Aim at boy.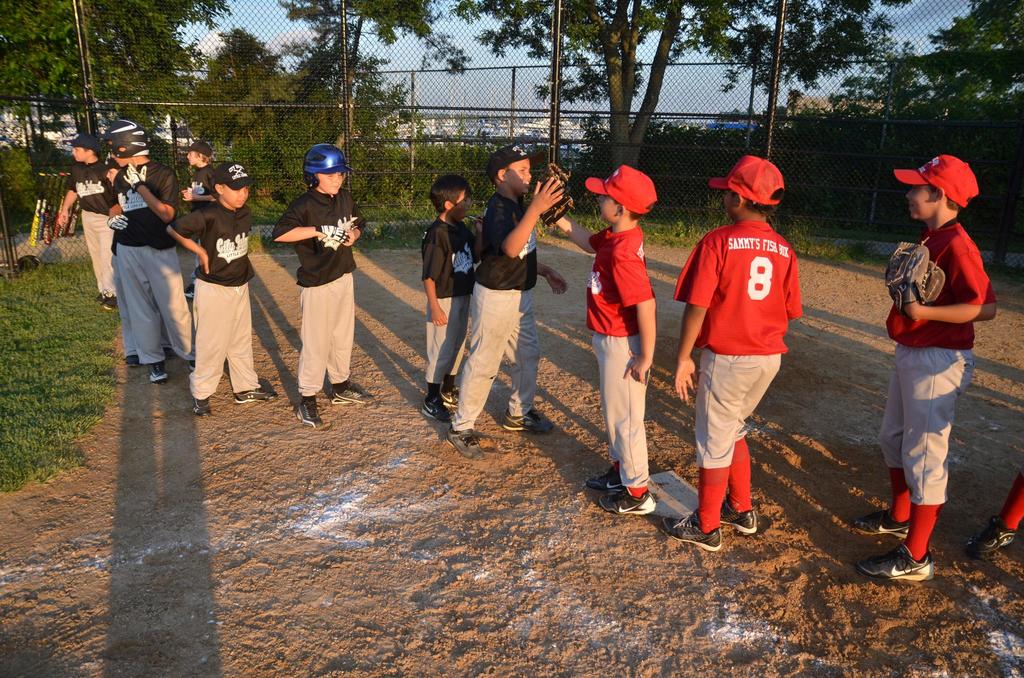
Aimed at <box>420,172,485,419</box>.
